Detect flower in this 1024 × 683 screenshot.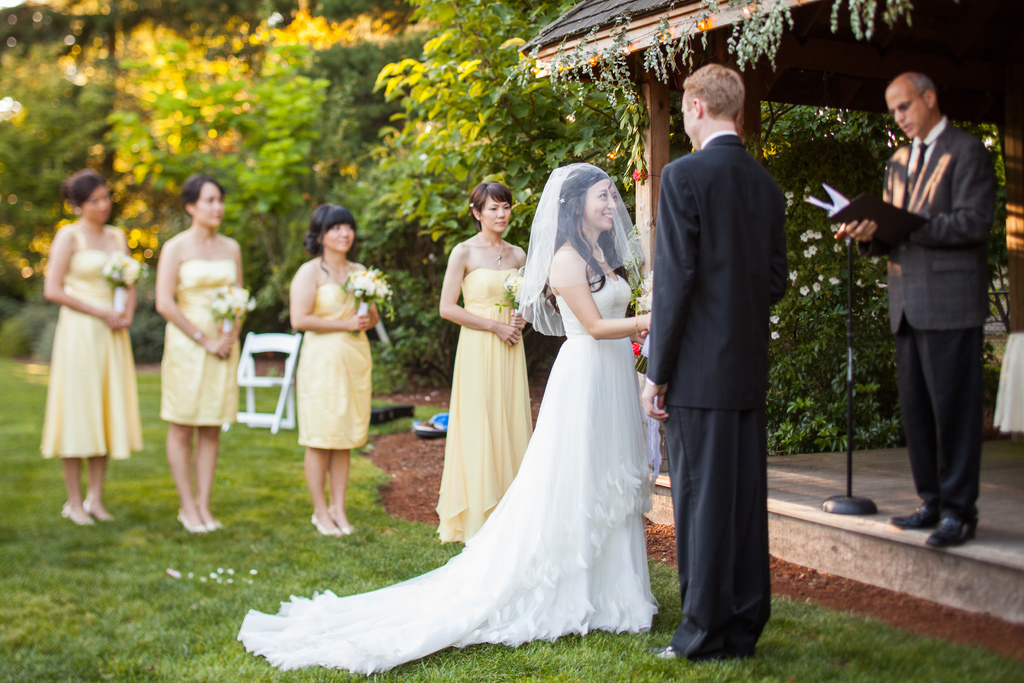
Detection: (630, 340, 645, 354).
